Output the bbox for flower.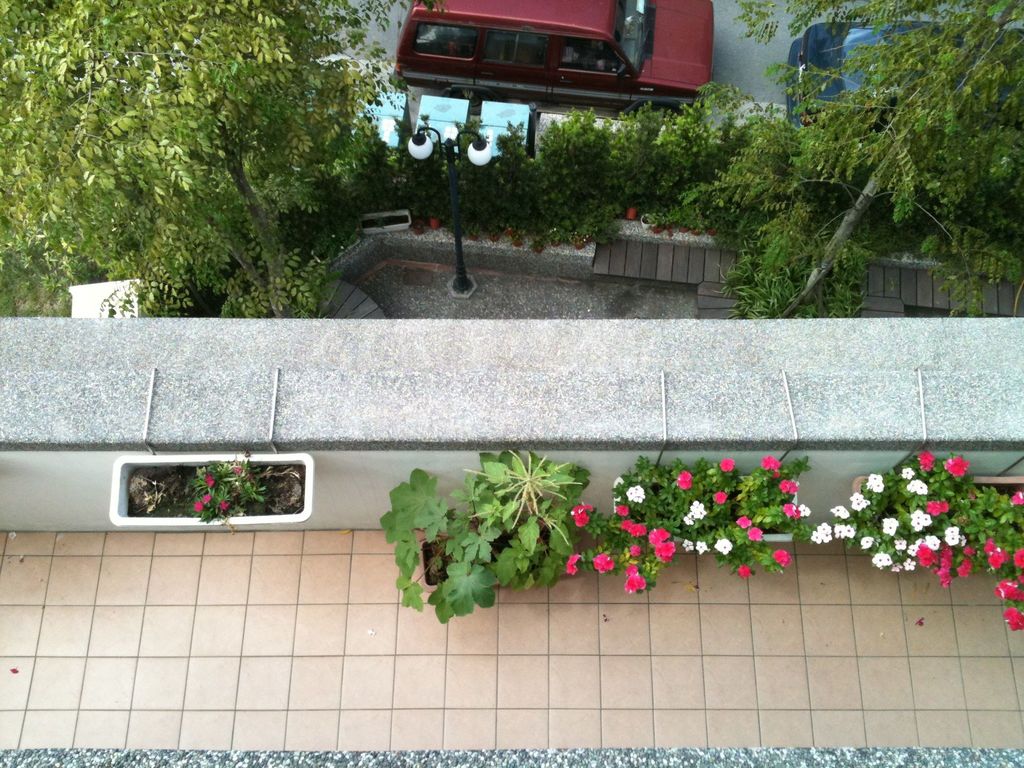
863, 472, 884, 486.
